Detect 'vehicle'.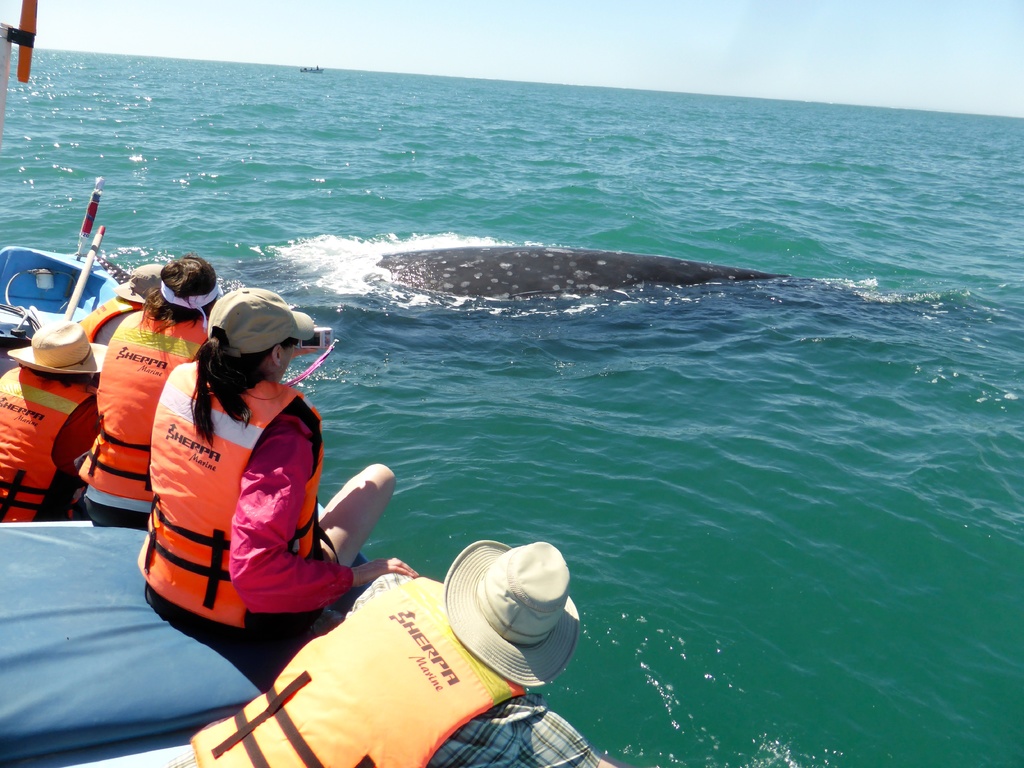
Detected at 0, 3, 372, 767.
